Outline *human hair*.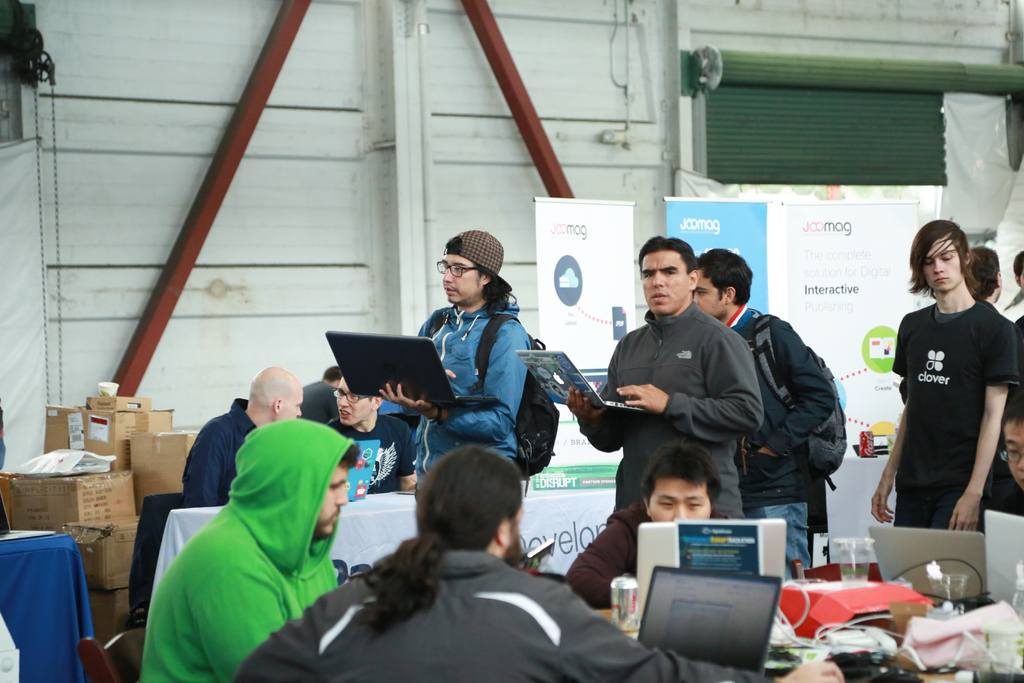
Outline: [641, 437, 724, 500].
